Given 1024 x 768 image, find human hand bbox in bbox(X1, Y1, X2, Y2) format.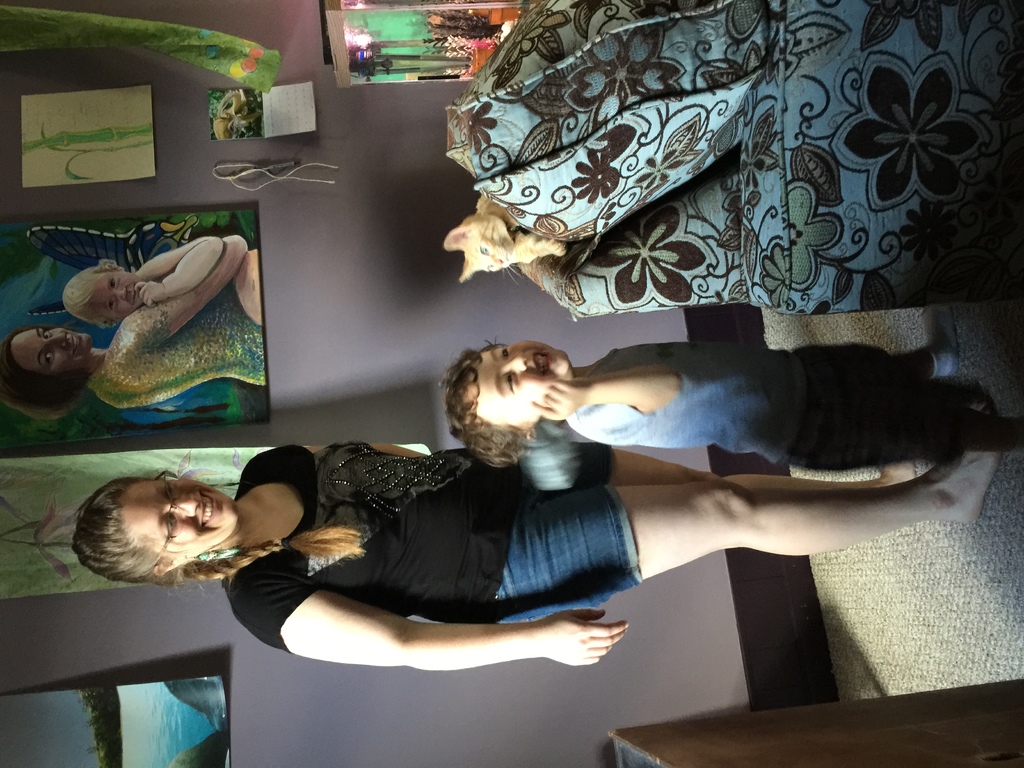
bbox(132, 280, 163, 310).
